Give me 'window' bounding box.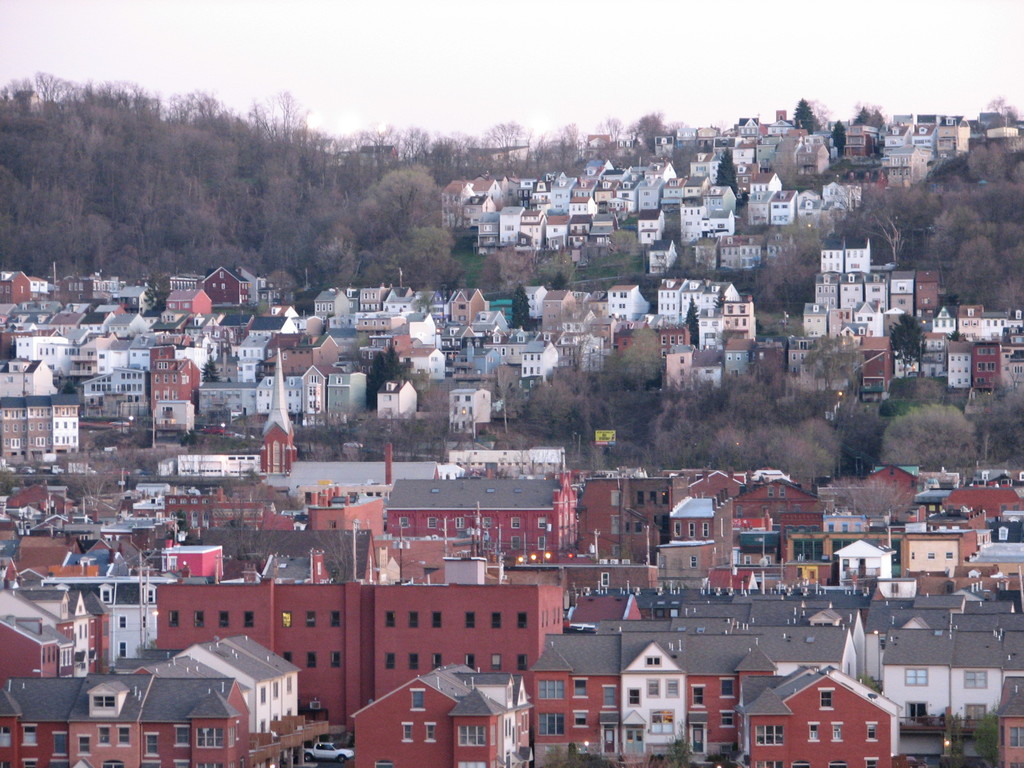
<box>538,515,546,528</box>.
